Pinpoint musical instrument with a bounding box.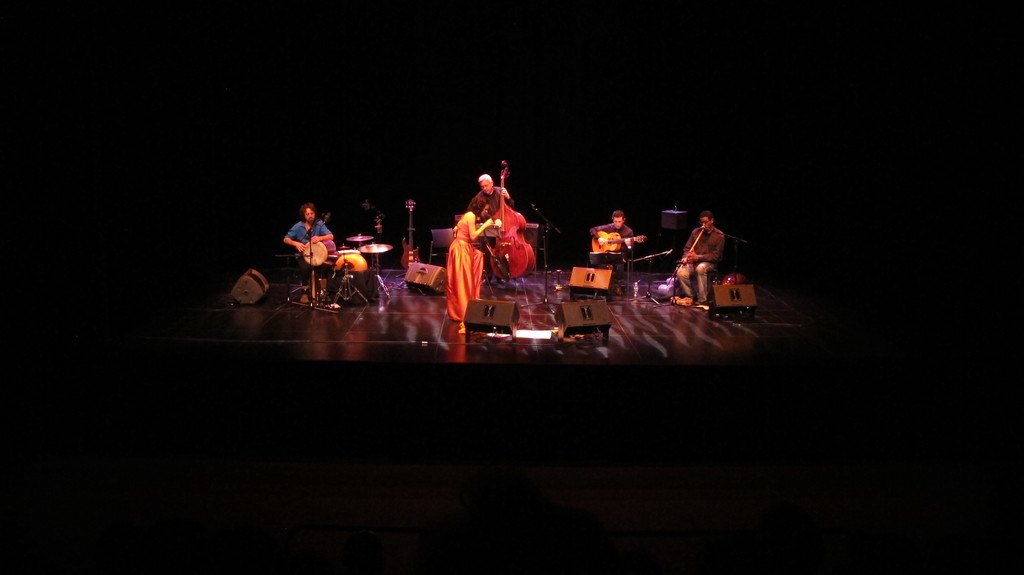
locate(400, 198, 424, 271).
